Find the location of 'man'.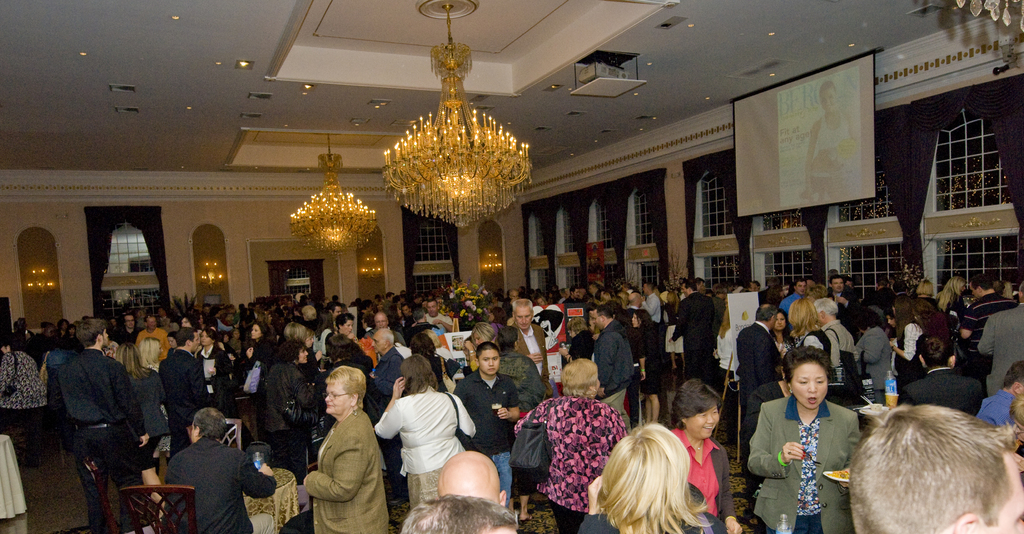
Location: detection(152, 414, 257, 526).
